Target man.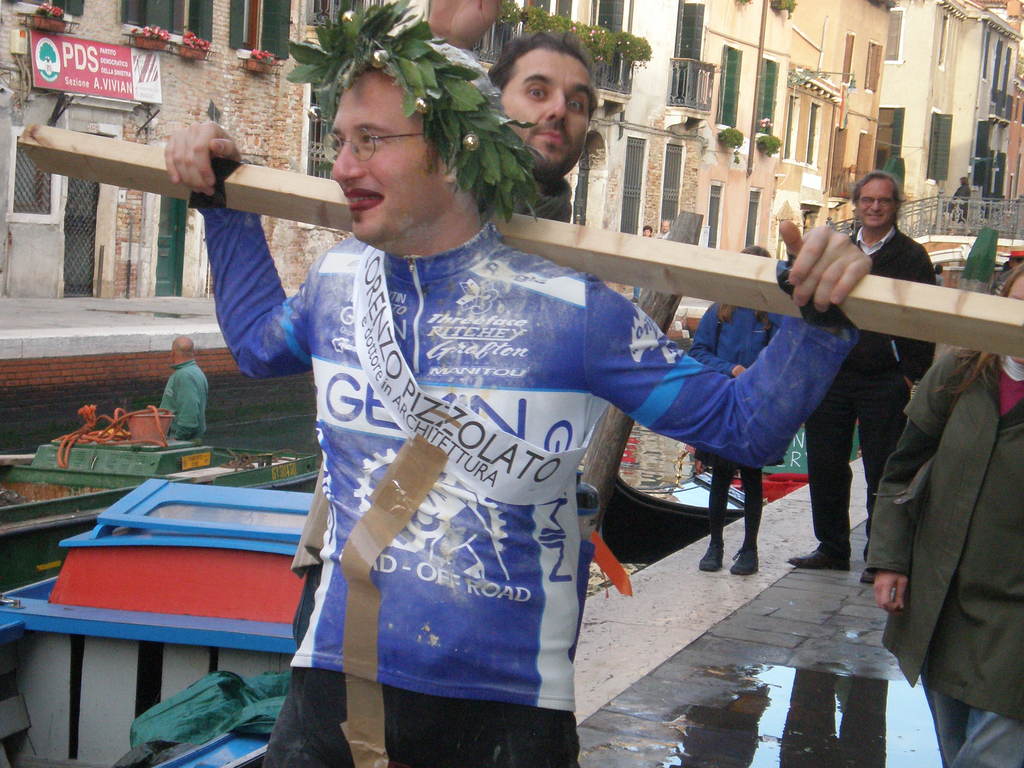
Target region: (x1=161, y1=0, x2=874, y2=765).
